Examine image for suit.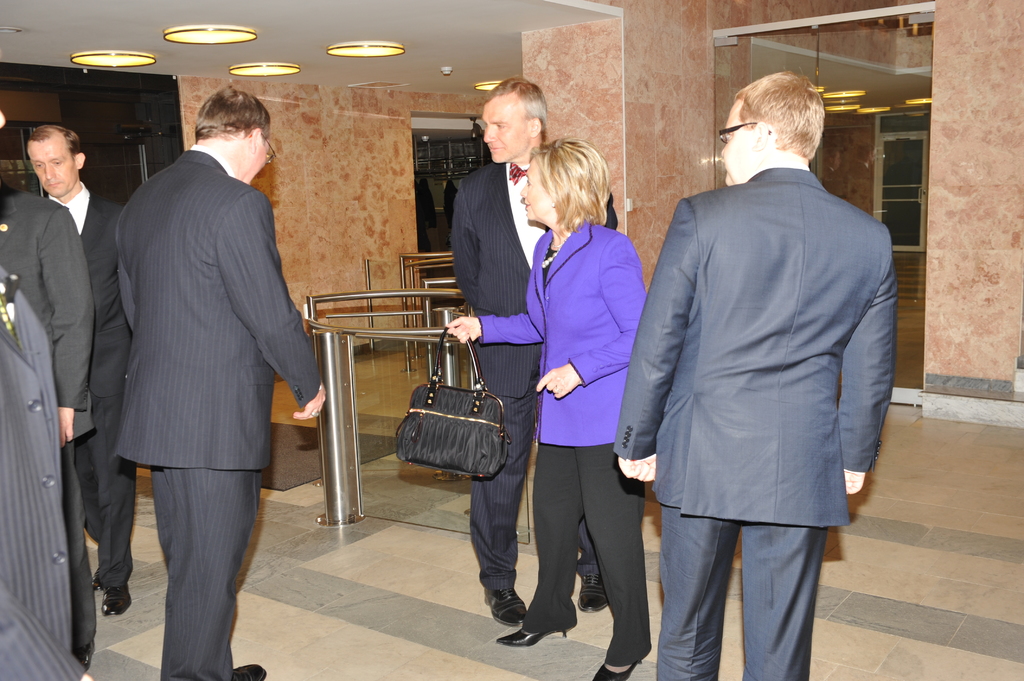
Examination result: 620,172,900,680.
